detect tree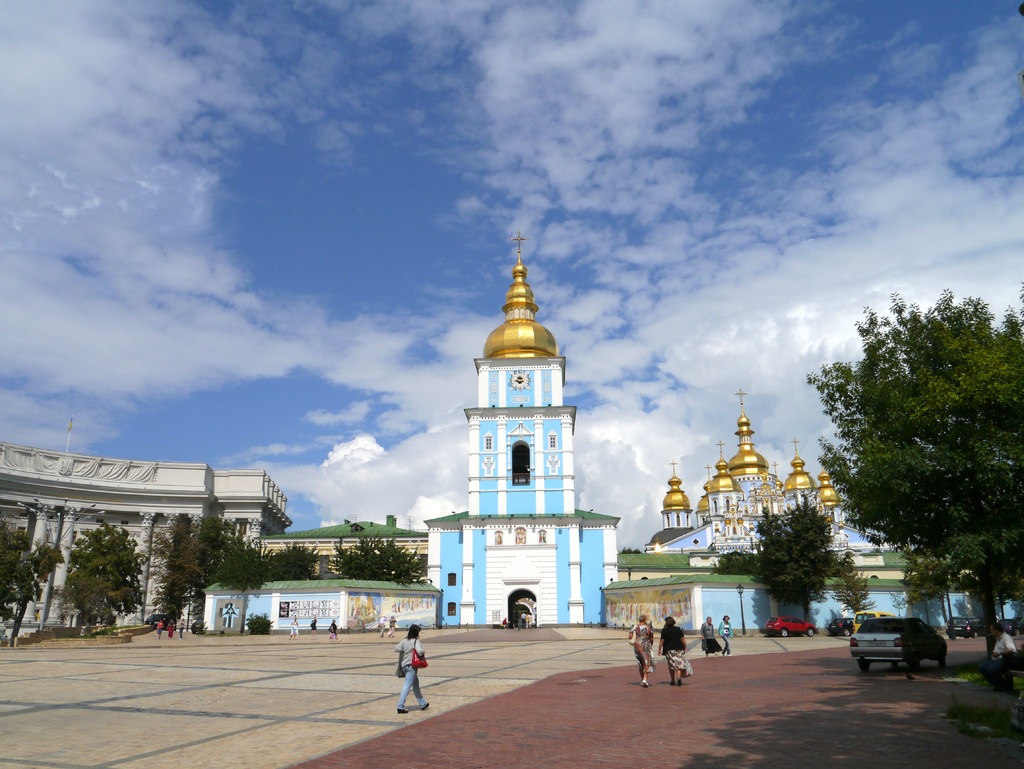
[left=143, top=521, right=204, bottom=627]
